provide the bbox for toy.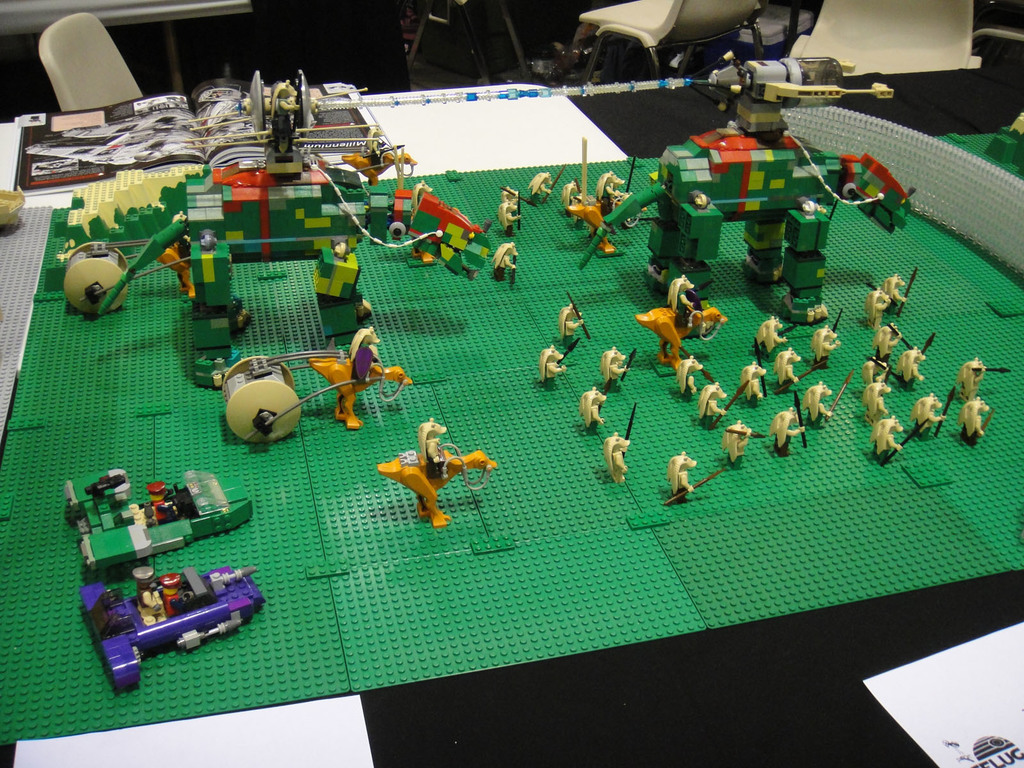
l=874, t=321, r=911, b=358.
